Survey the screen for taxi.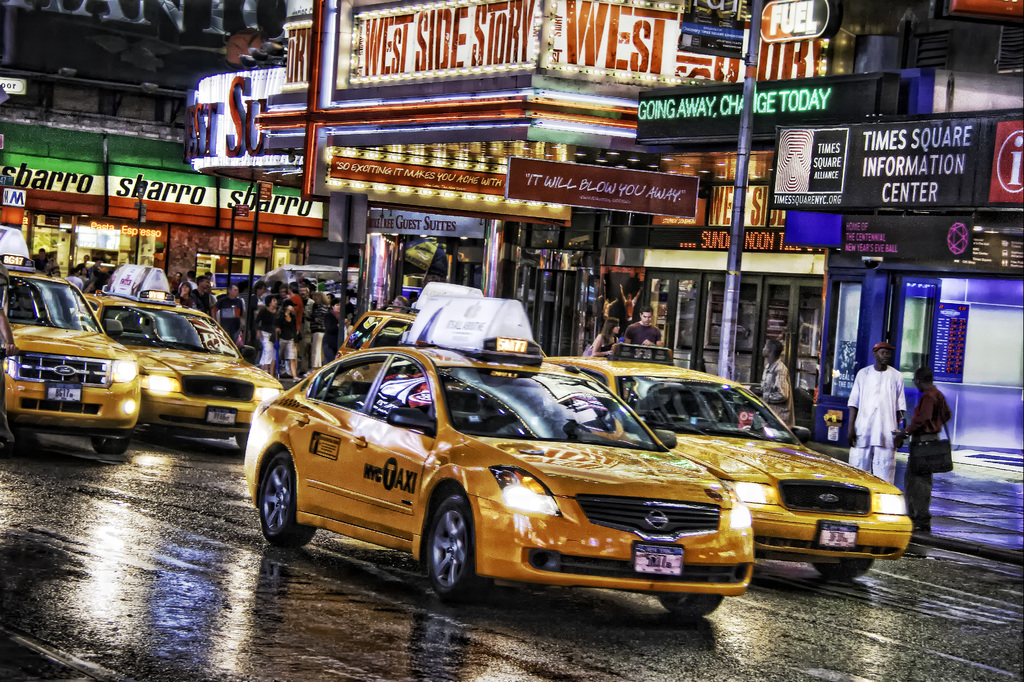
Survey found: <bbox>84, 266, 285, 447</bbox>.
